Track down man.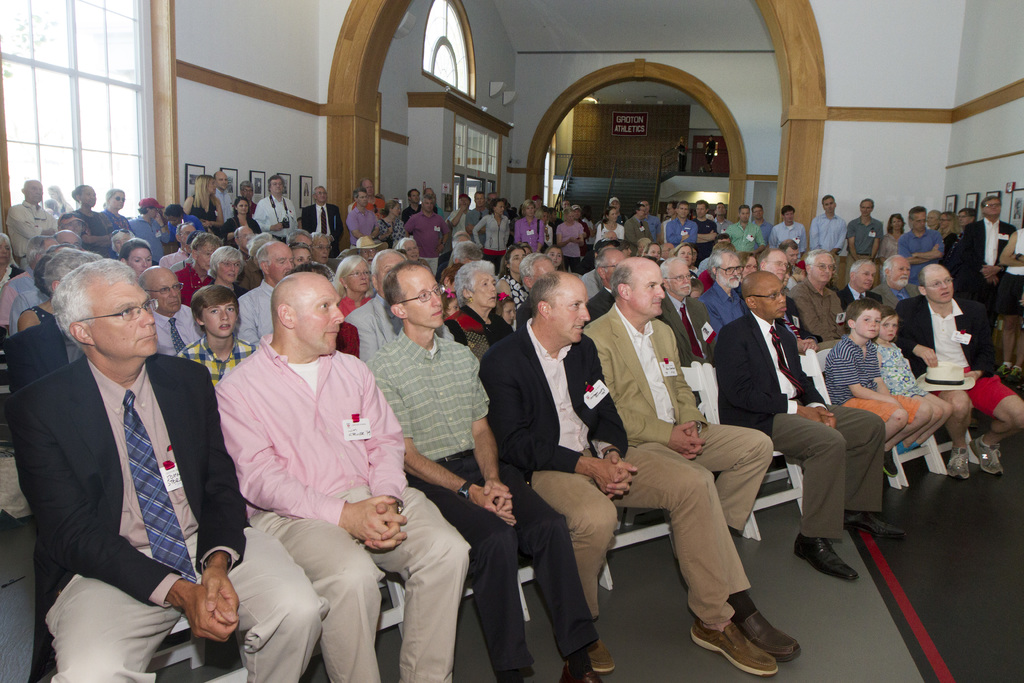
Tracked to 59, 229, 83, 250.
